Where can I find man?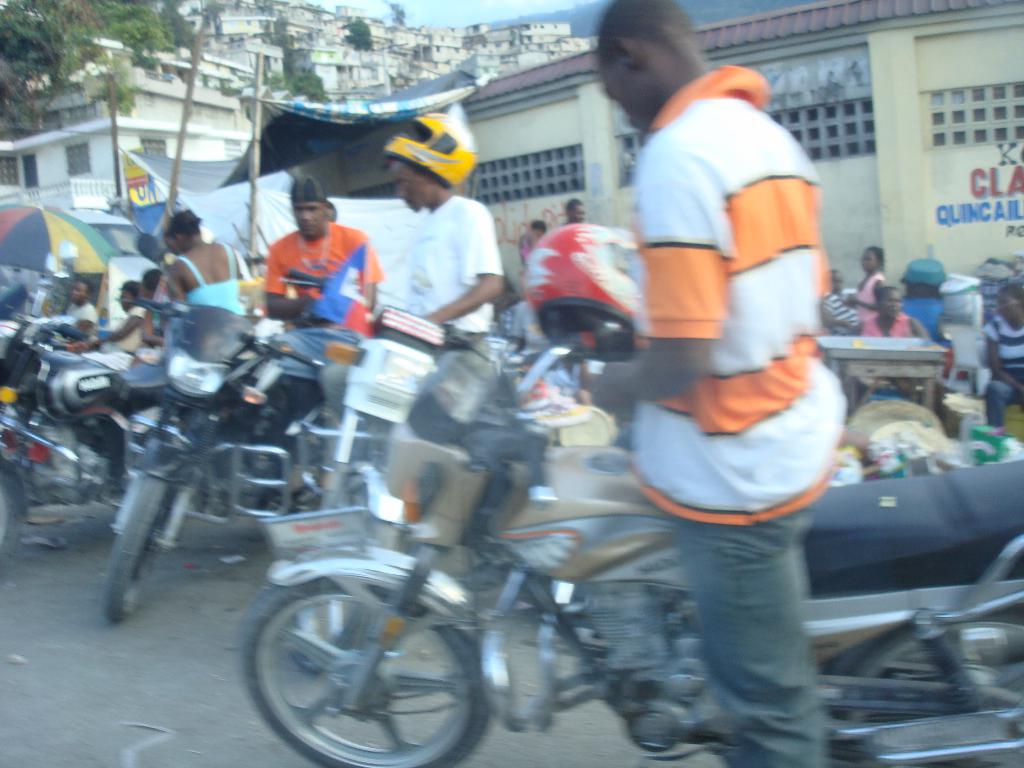
You can find it at {"x1": 320, "y1": 114, "x2": 502, "y2": 426}.
